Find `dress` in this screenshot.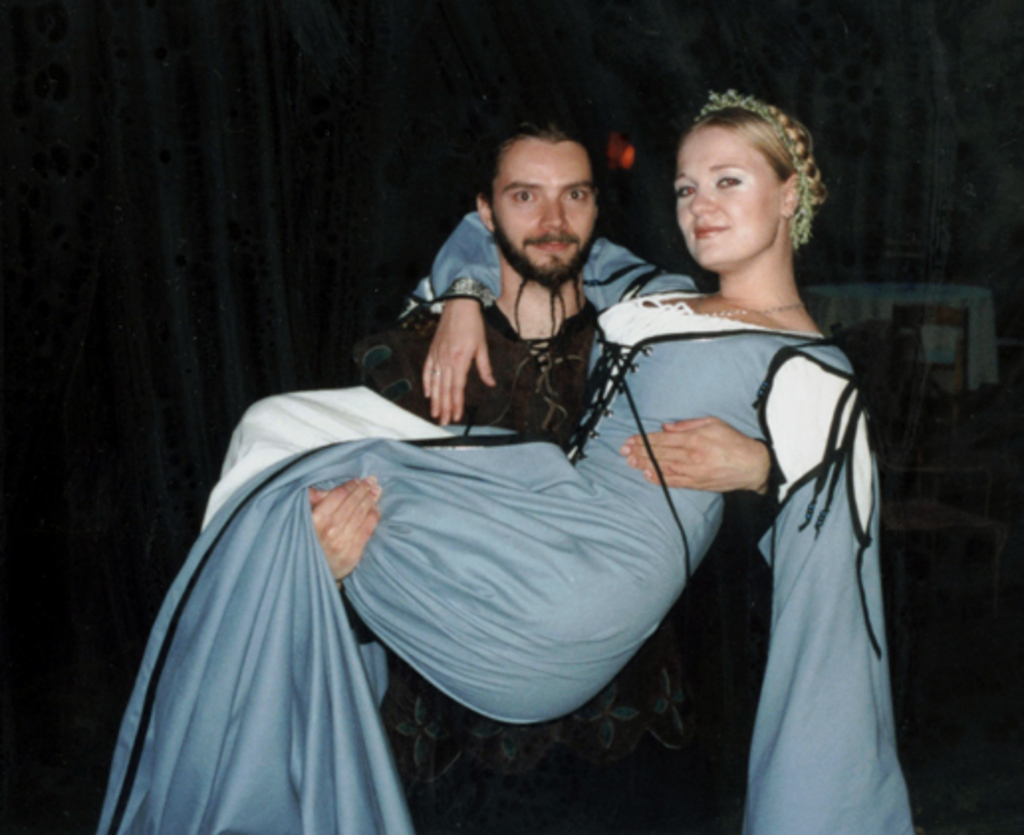
The bounding box for `dress` is {"x1": 93, "y1": 202, "x2": 913, "y2": 833}.
